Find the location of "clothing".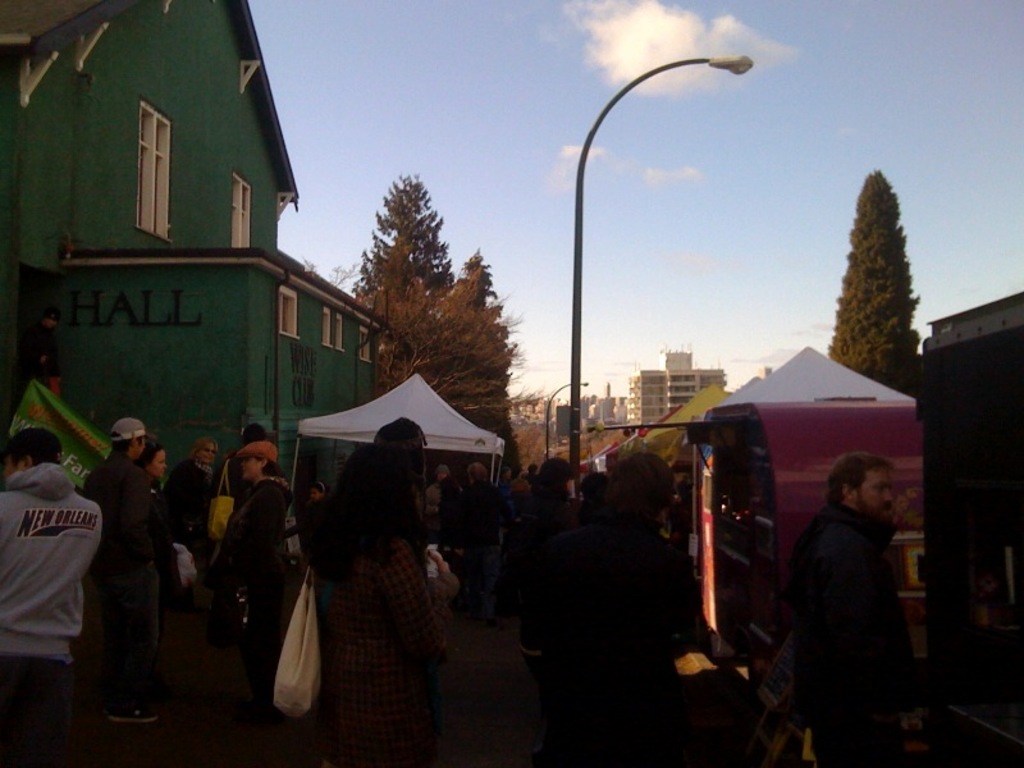
Location: x1=0, y1=461, x2=109, y2=751.
